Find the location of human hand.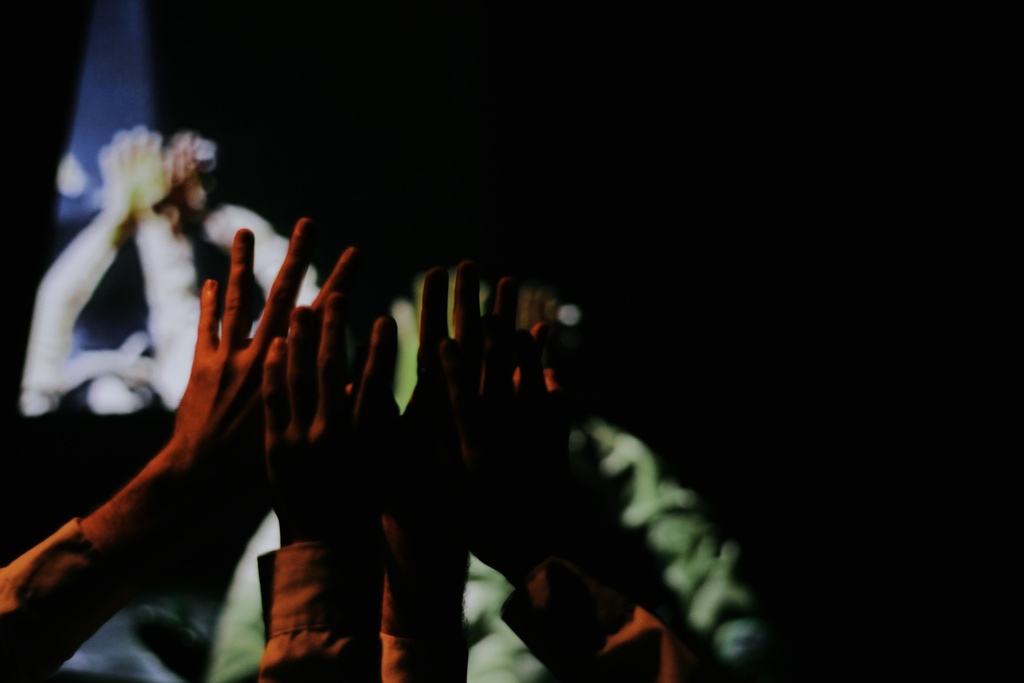
Location: region(383, 258, 527, 559).
